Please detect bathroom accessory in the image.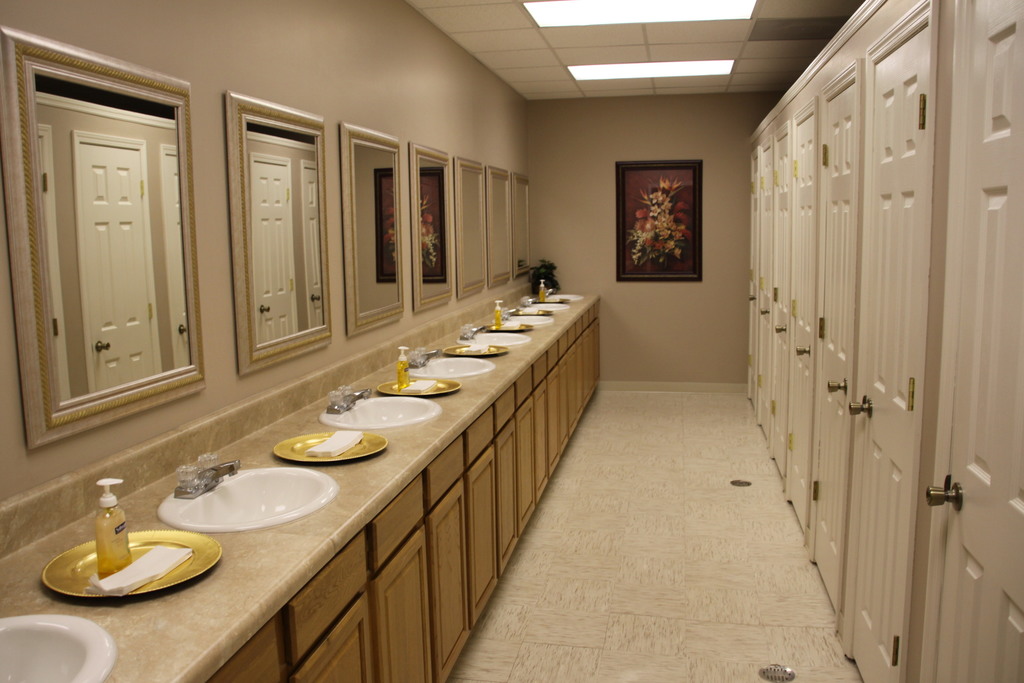
[326, 386, 372, 413].
